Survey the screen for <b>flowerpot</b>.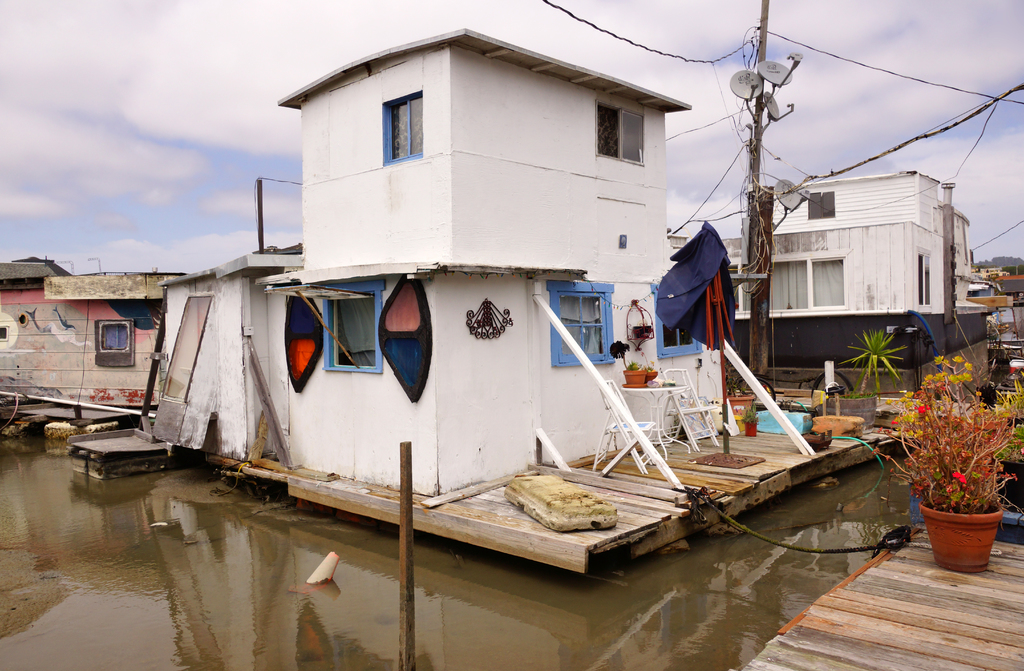
Survey found: (x1=643, y1=370, x2=660, y2=385).
